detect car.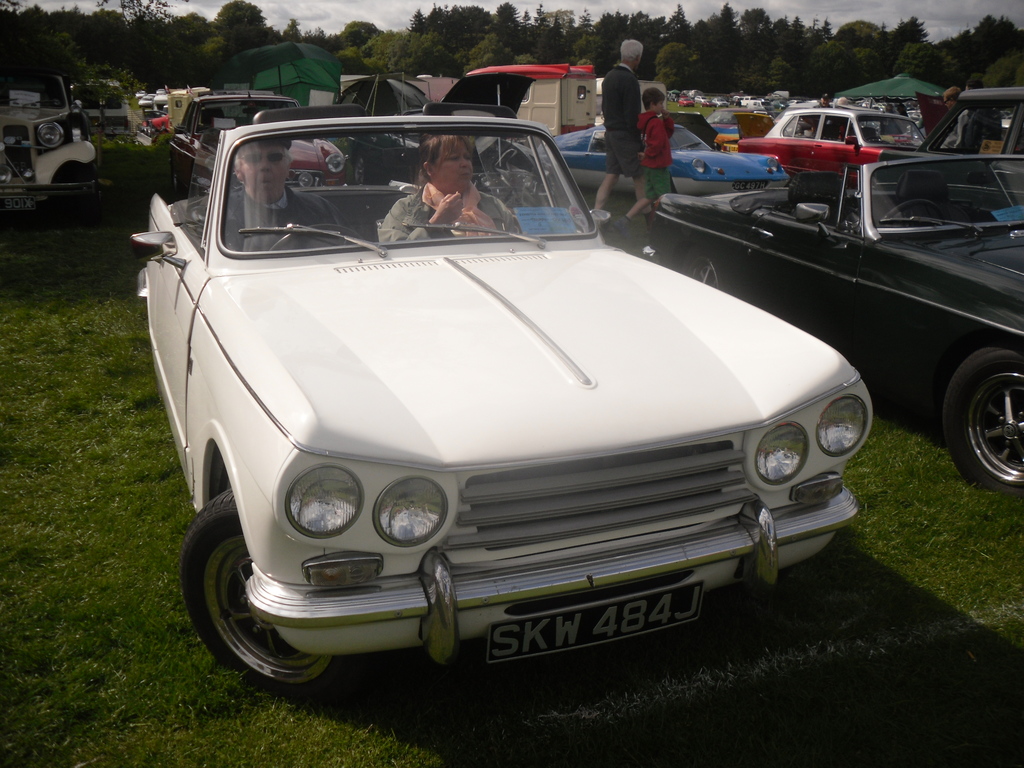
Detected at 129/104/880/708.
